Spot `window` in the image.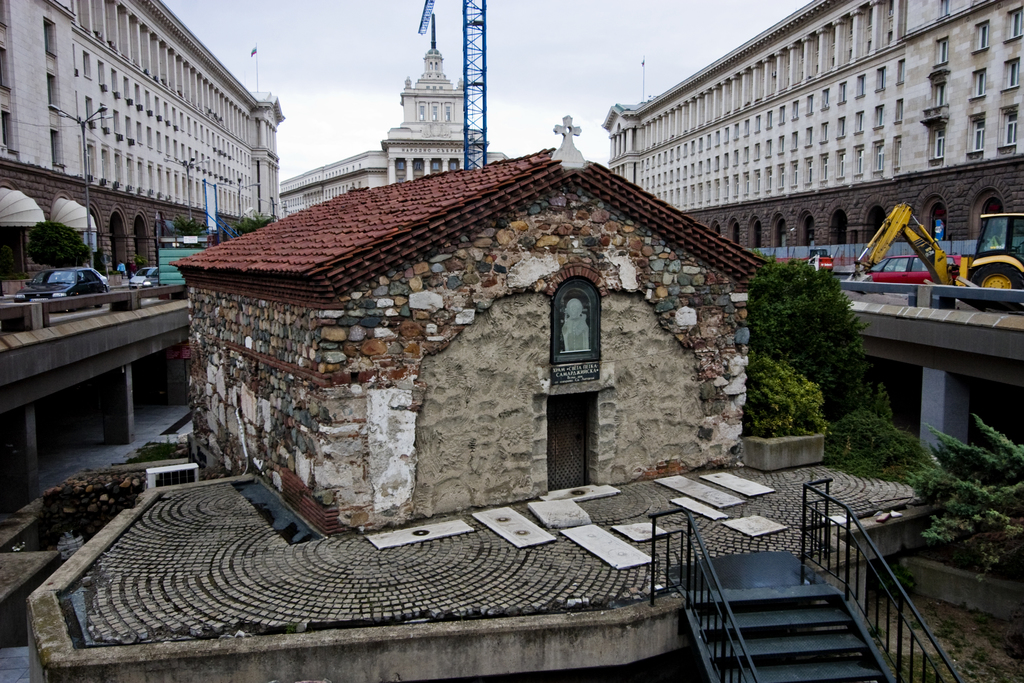
`window` found at region(410, 157, 426, 178).
